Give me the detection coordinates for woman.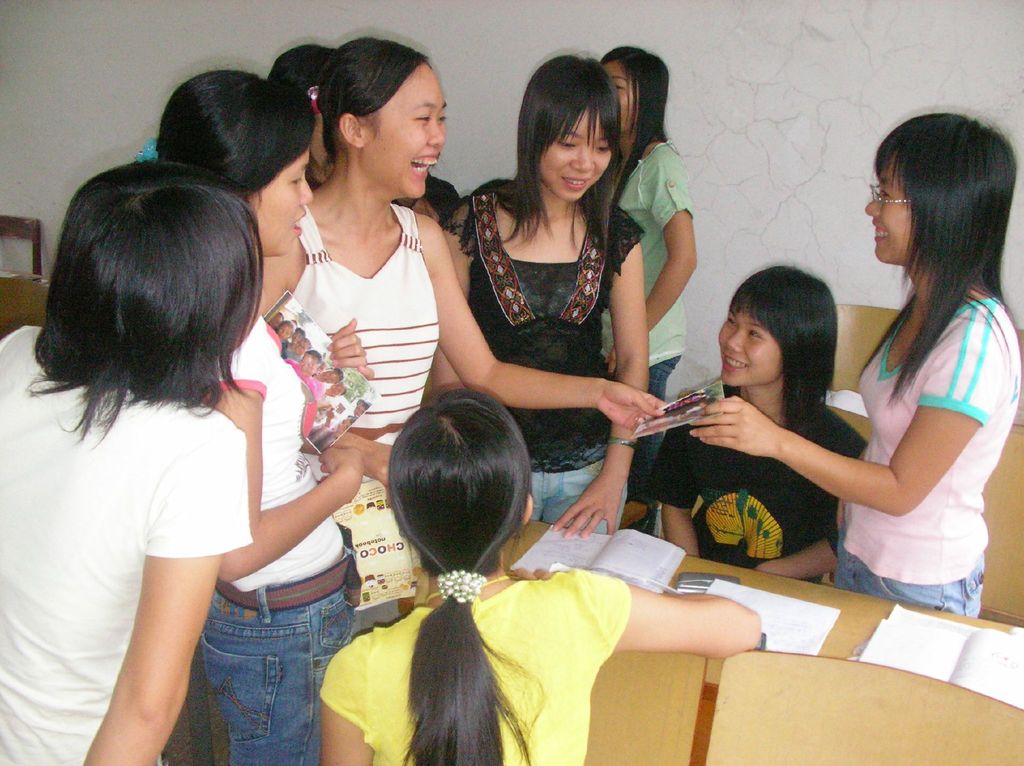
(left=436, top=47, right=652, bottom=534).
